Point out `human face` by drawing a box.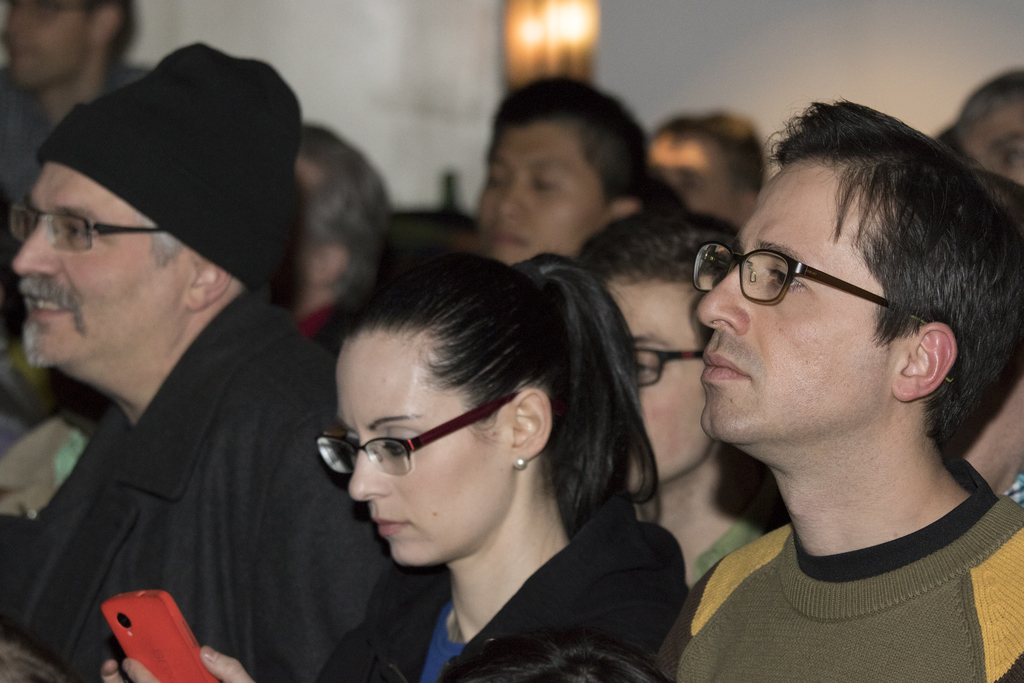
Rect(962, 108, 1023, 183).
